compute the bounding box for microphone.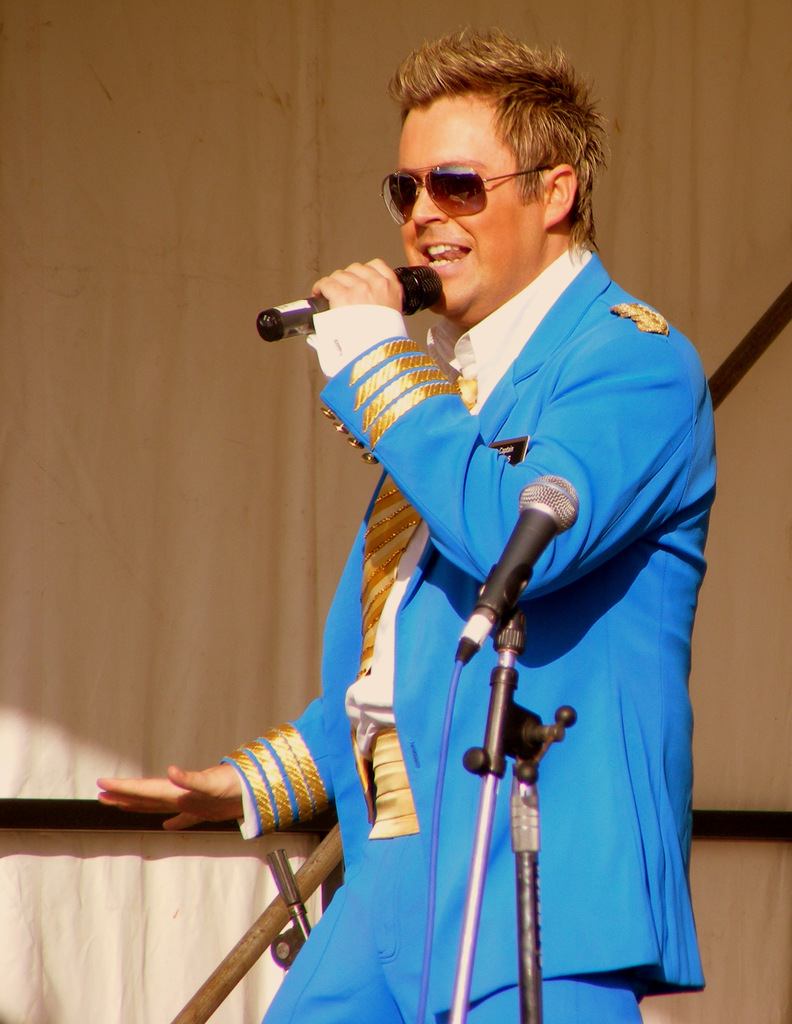
l=455, t=469, r=583, b=664.
